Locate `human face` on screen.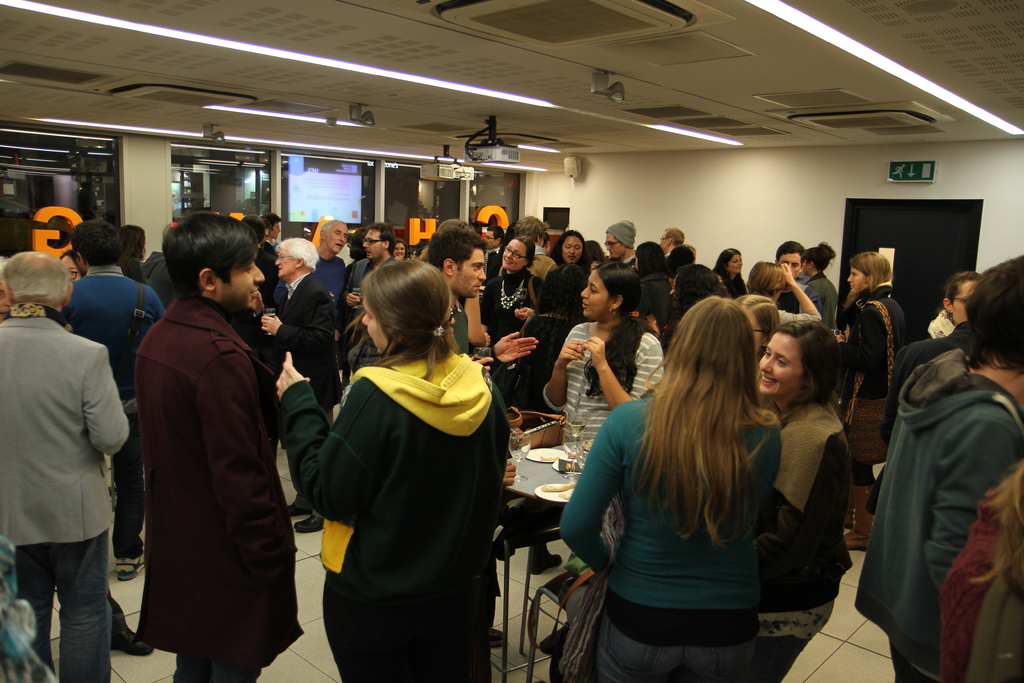
On screen at (326, 224, 349, 256).
